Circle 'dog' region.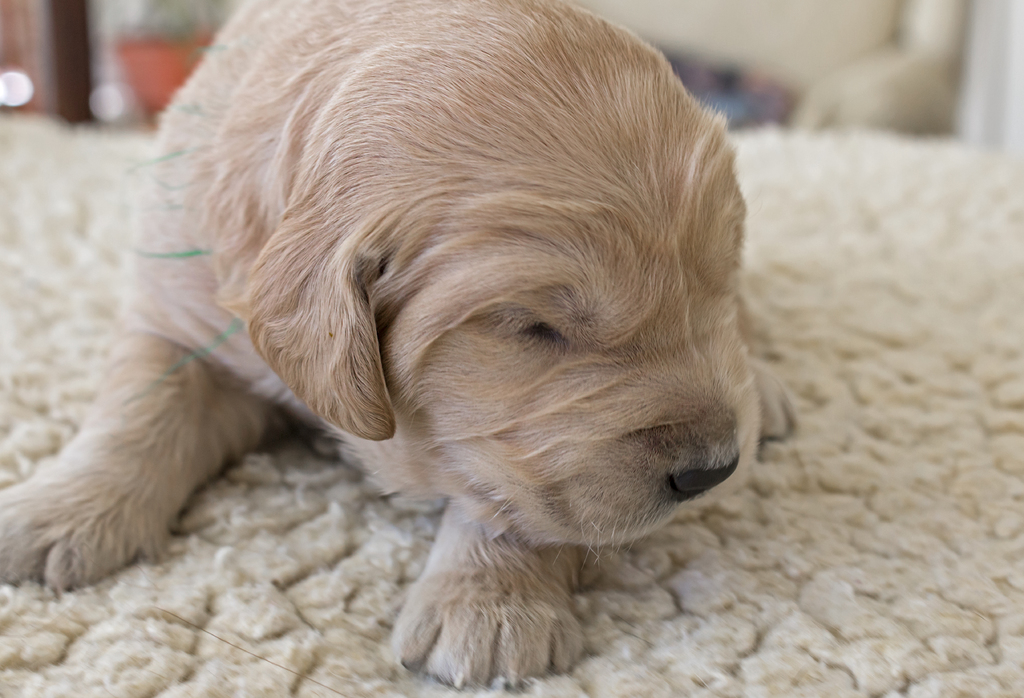
Region: <box>0,0,803,692</box>.
